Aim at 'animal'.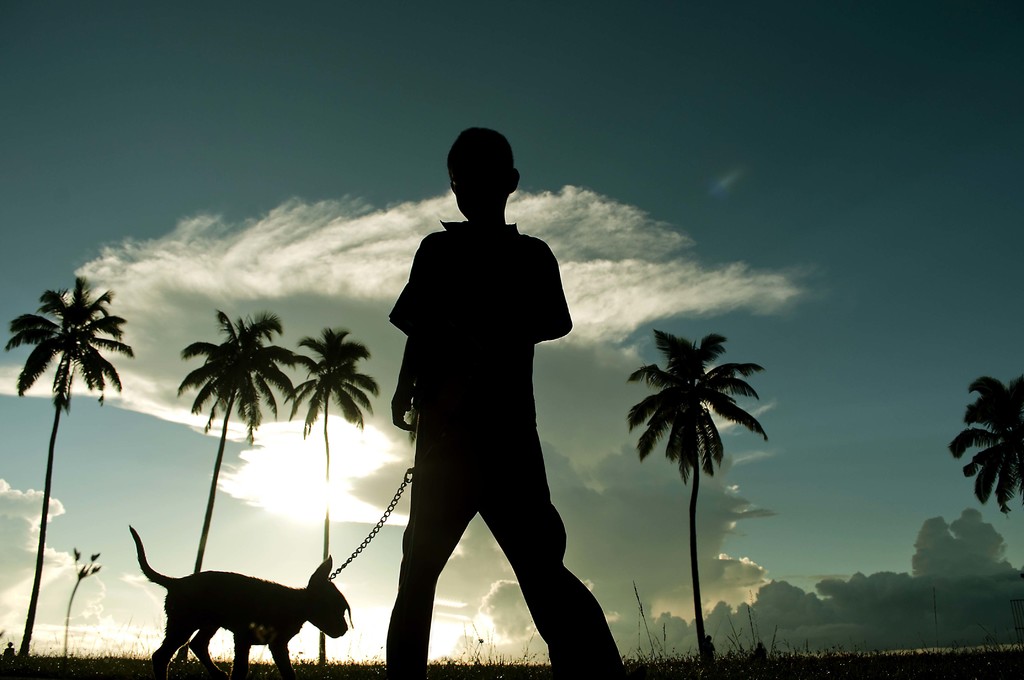
Aimed at left=125, top=522, right=348, bottom=679.
